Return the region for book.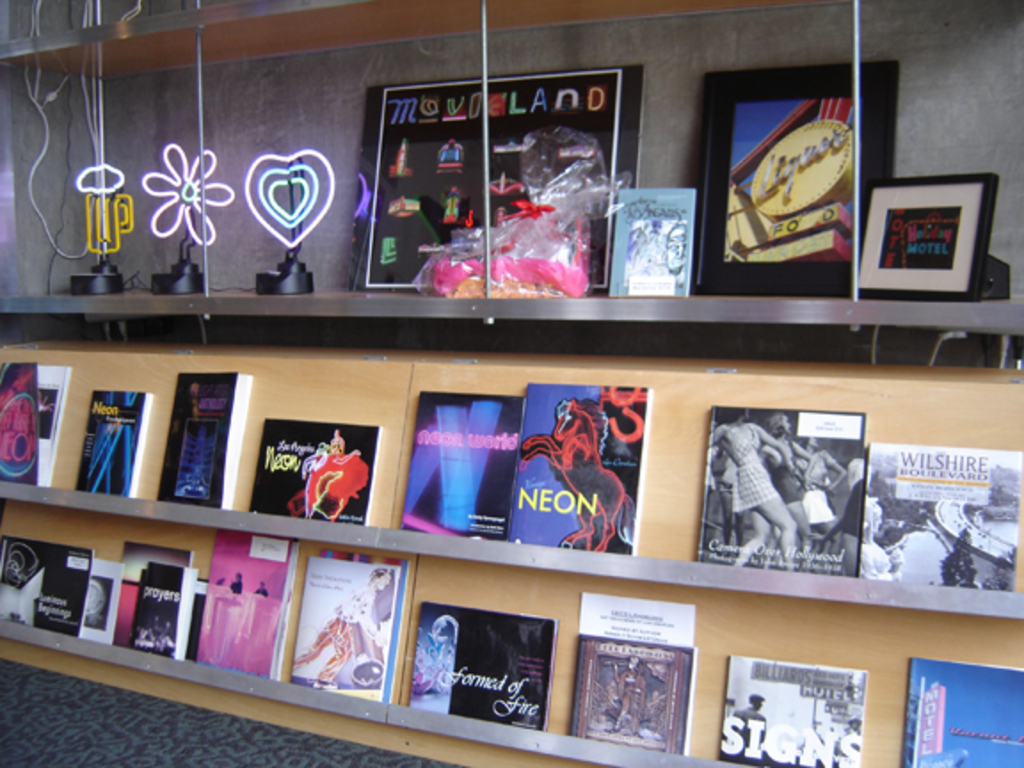
bbox=[0, 540, 91, 647].
